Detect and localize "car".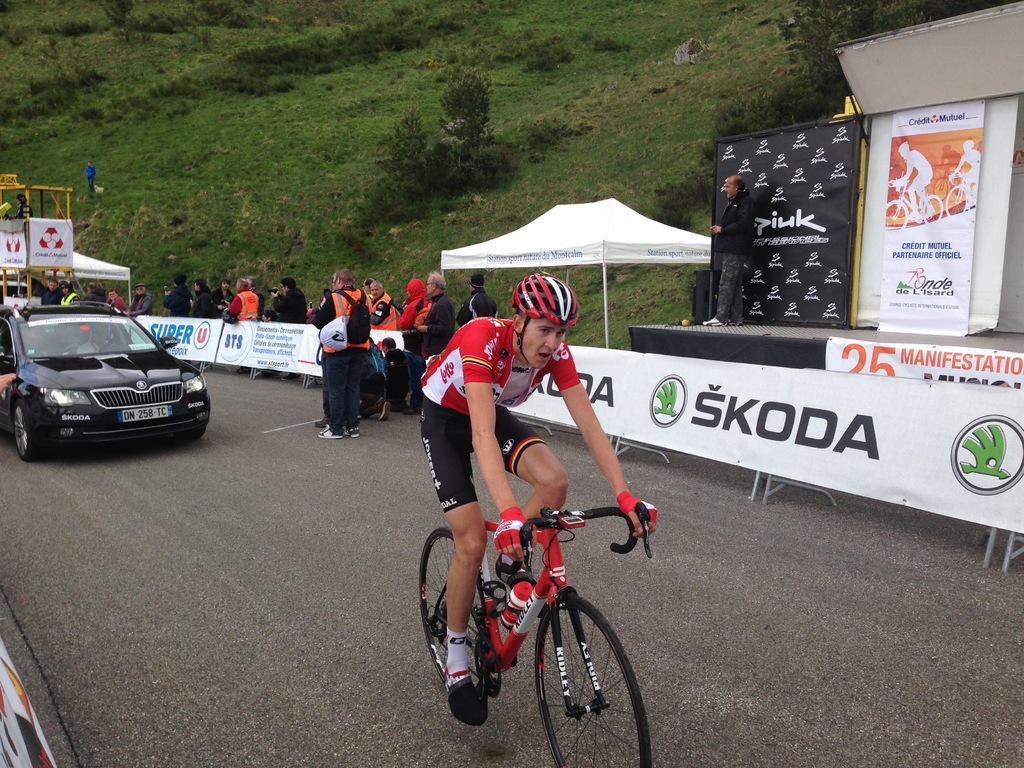
Localized at pyautogui.locateOnScreen(0, 638, 55, 767).
